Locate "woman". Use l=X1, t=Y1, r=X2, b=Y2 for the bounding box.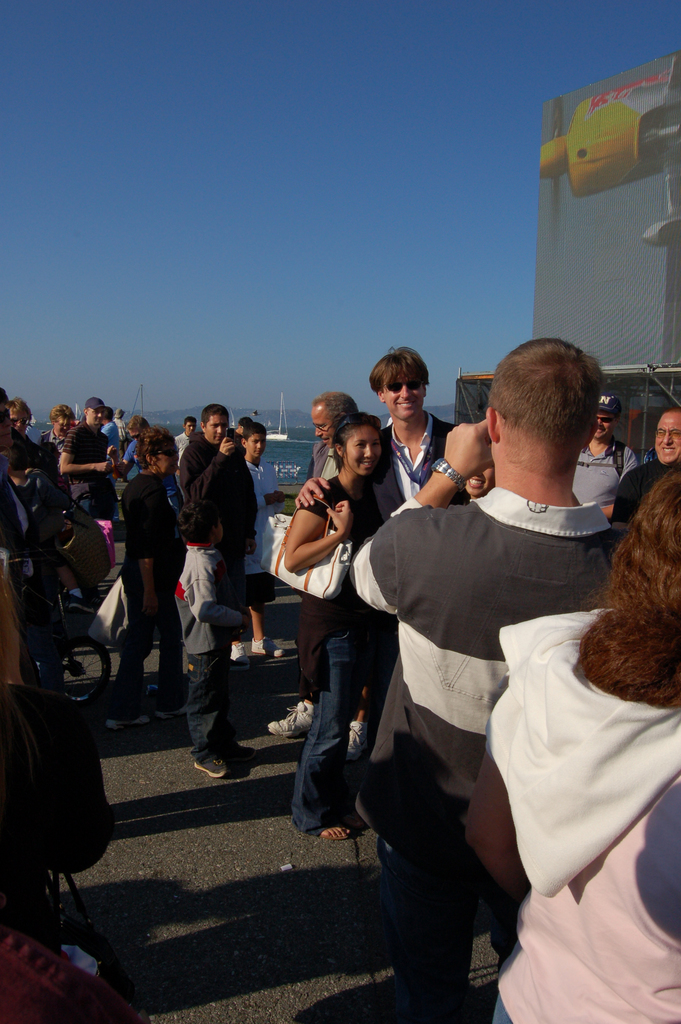
l=102, t=424, r=191, b=732.
